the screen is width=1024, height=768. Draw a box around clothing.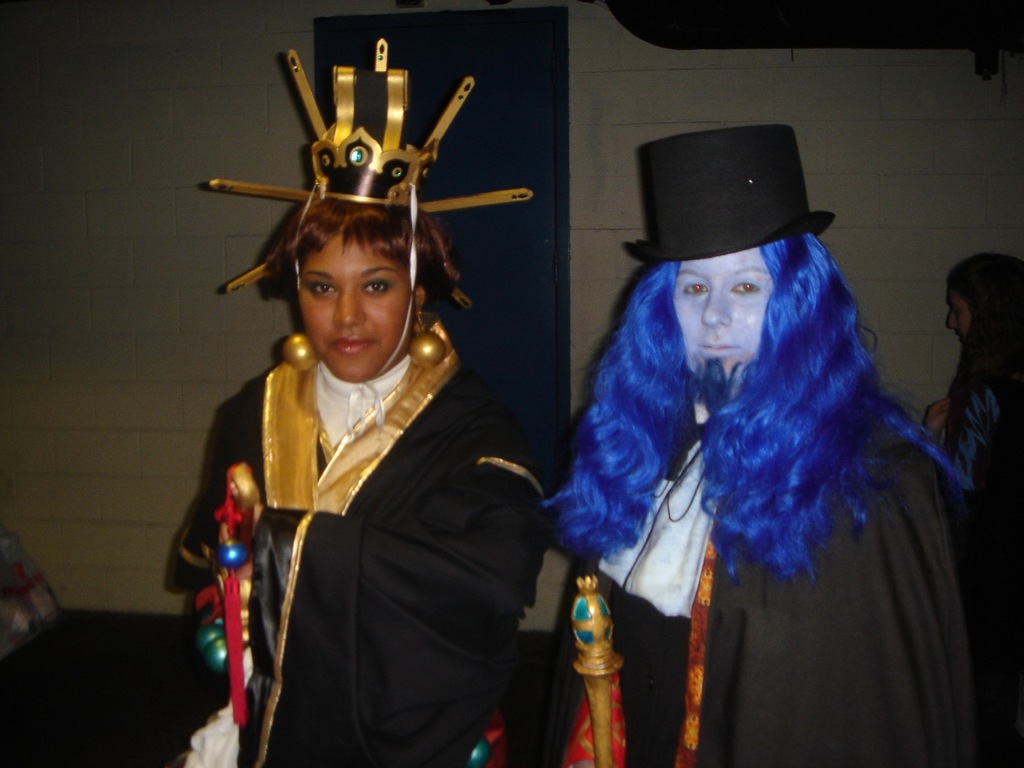
left=548, top=204, right=988, bottom=762.
